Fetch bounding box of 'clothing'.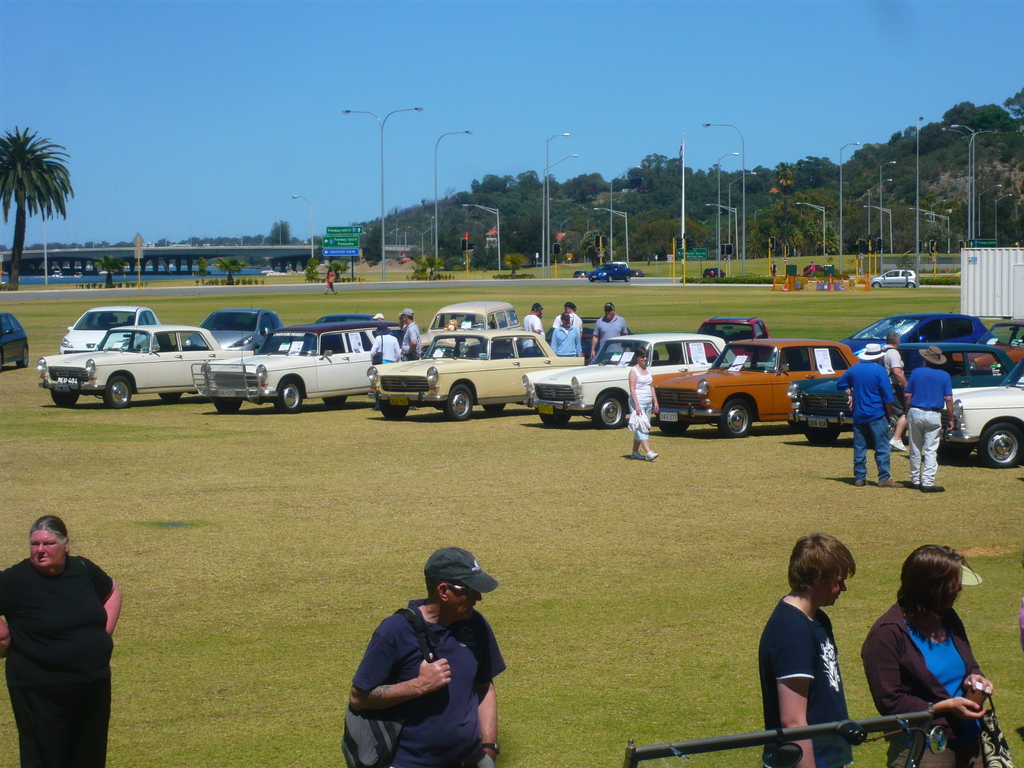
Bbox: [889,347,902,371].
